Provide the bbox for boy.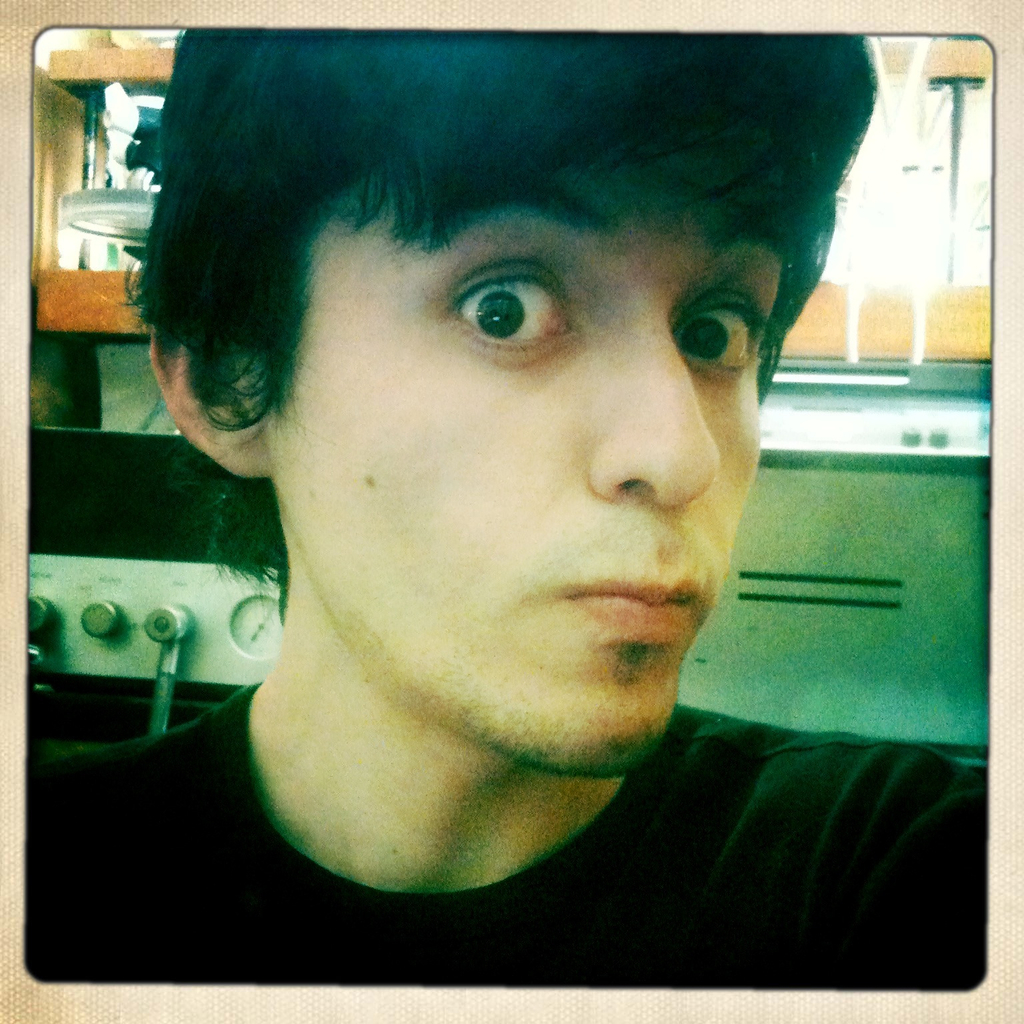
<box>31,29,976,994</box>.
